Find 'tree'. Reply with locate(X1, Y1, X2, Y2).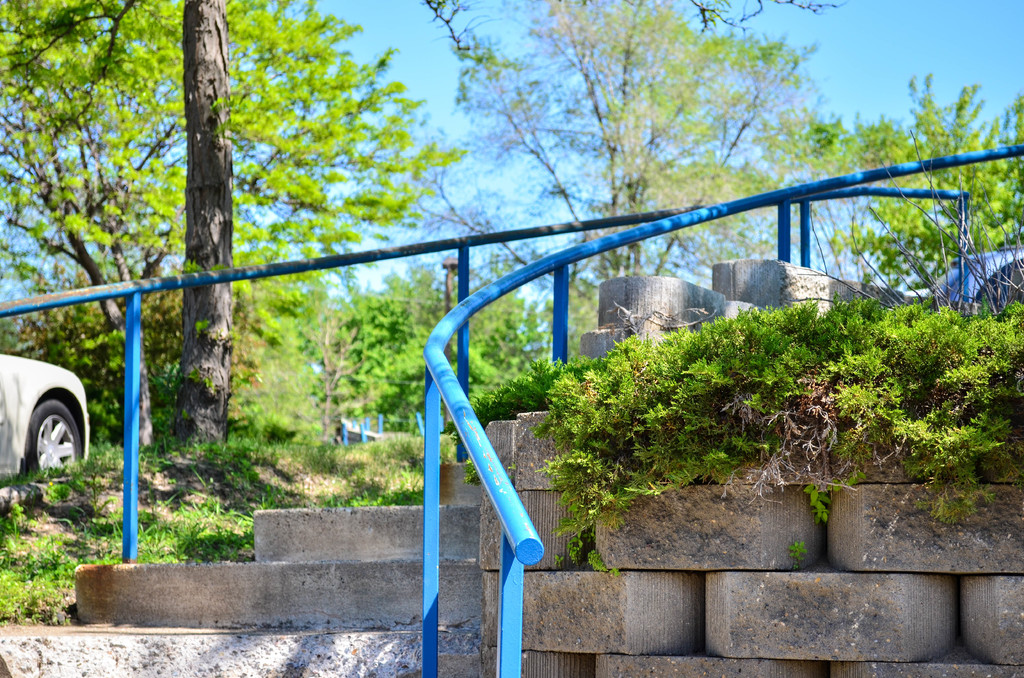
locate(422, 0, 833, 37).
